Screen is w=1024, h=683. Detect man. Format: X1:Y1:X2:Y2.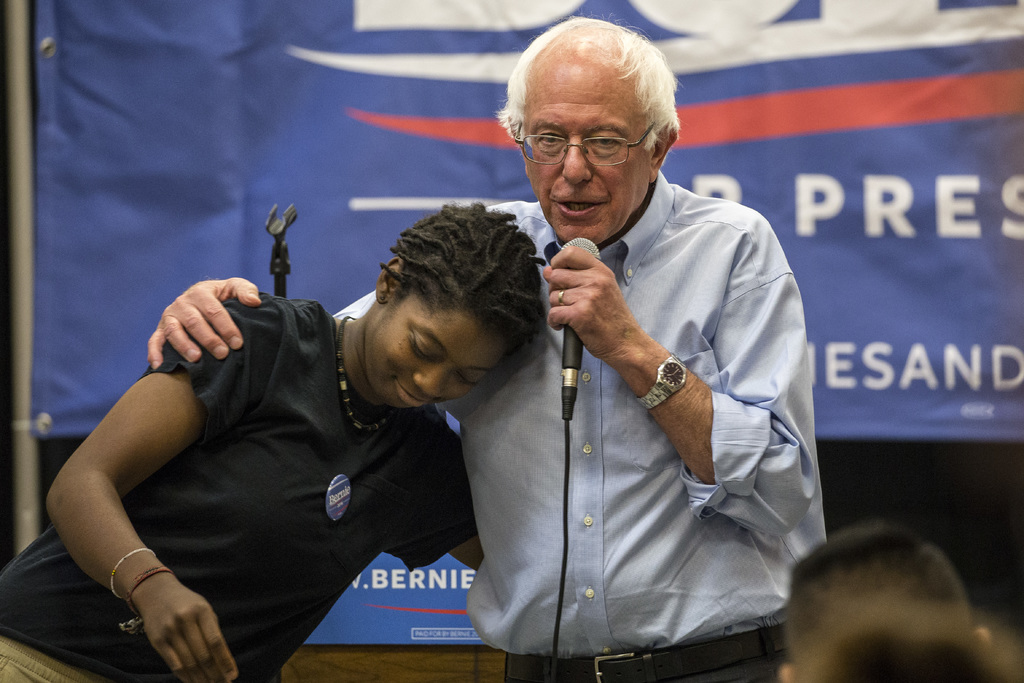
386:55:829:674.
